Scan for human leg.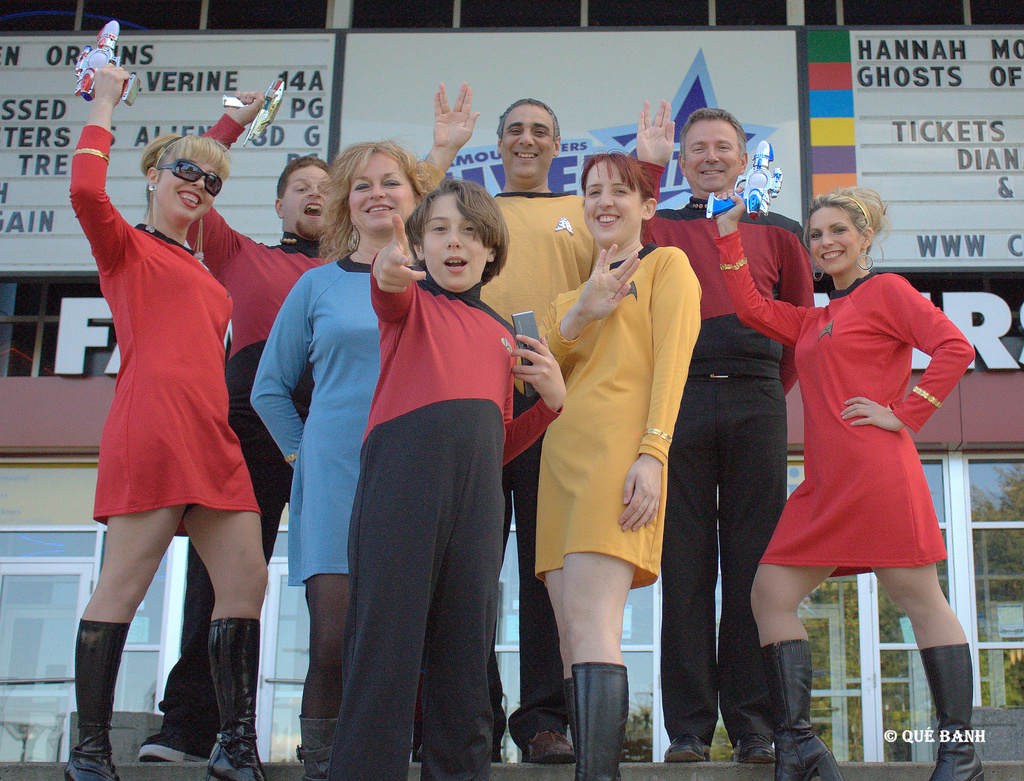
Scan result: region(52, 417, 182, 780).
